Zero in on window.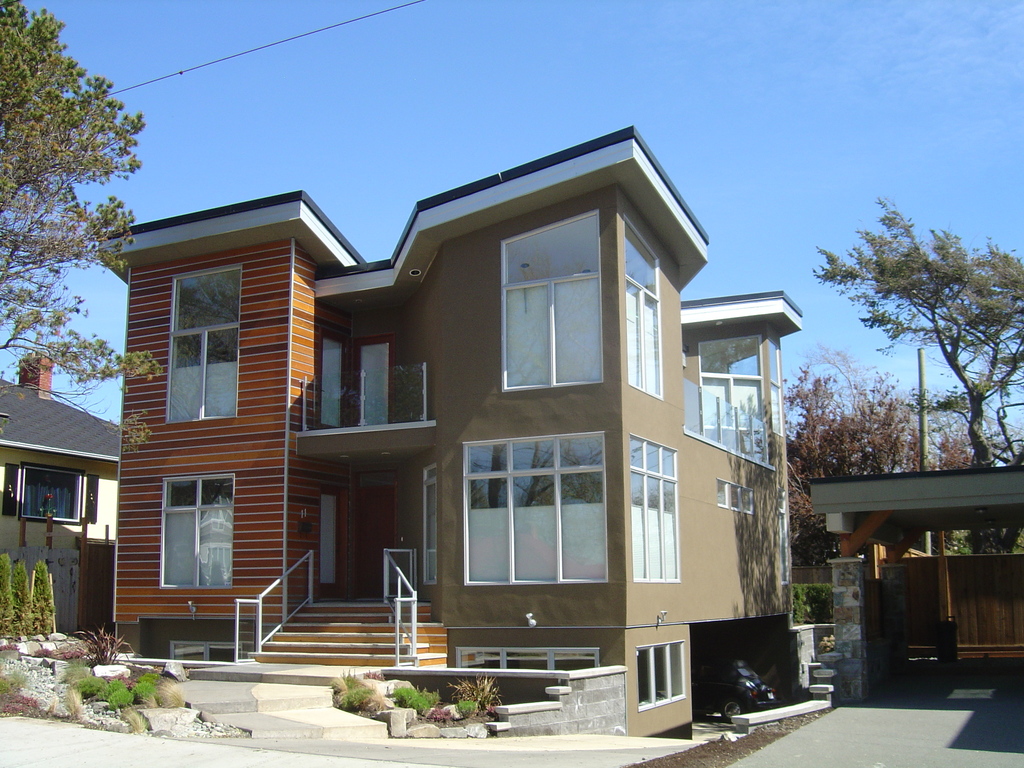
Zeroed in: (500, 207, 609, 394).
